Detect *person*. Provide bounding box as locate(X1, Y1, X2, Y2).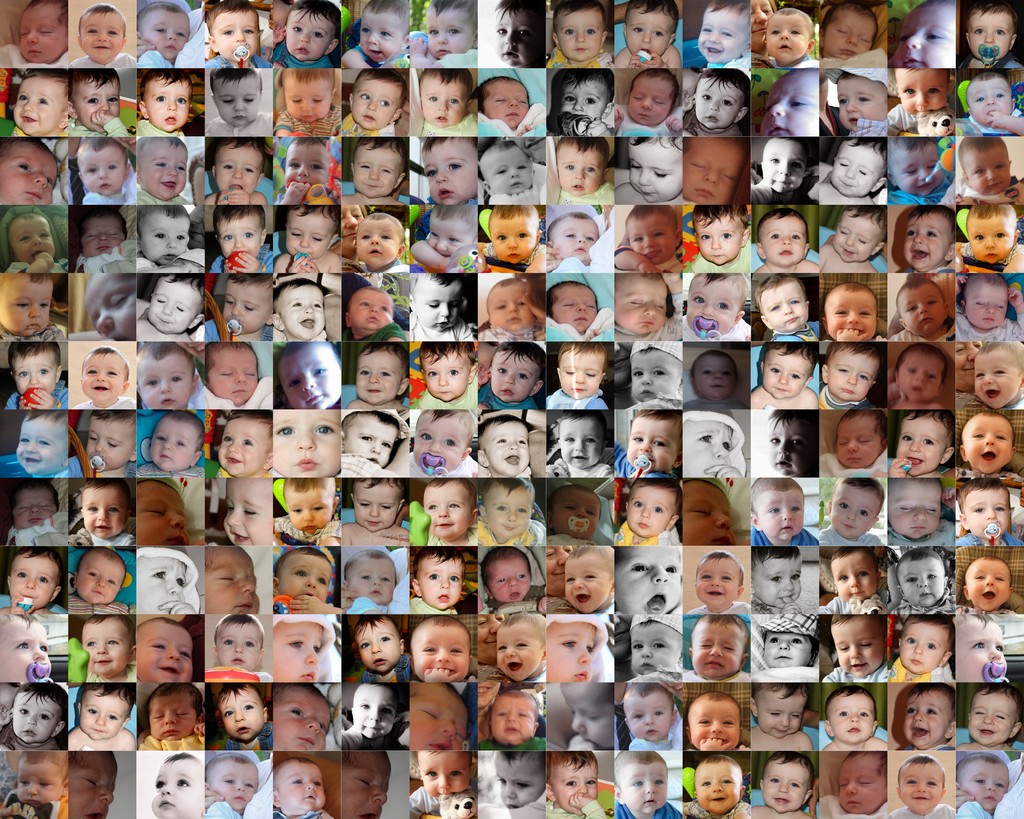
locate(612, 752, 684, 818).
